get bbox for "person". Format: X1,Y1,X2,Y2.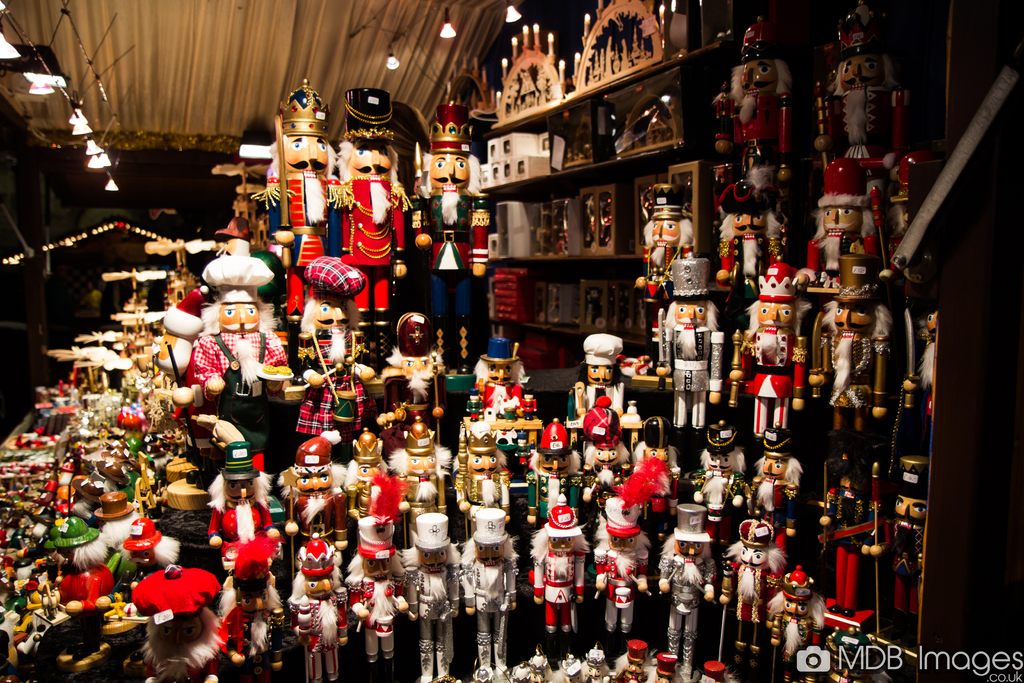
718,518,788,682.
